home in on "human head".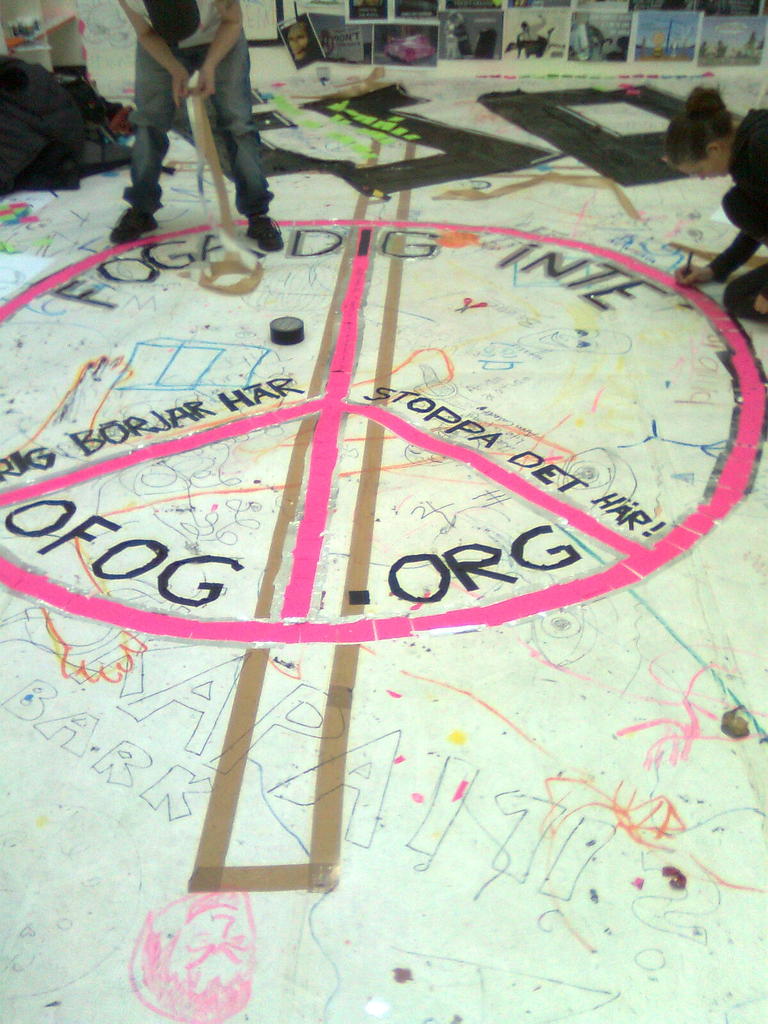
Homed in at crop(286, 22, 307, 50).
